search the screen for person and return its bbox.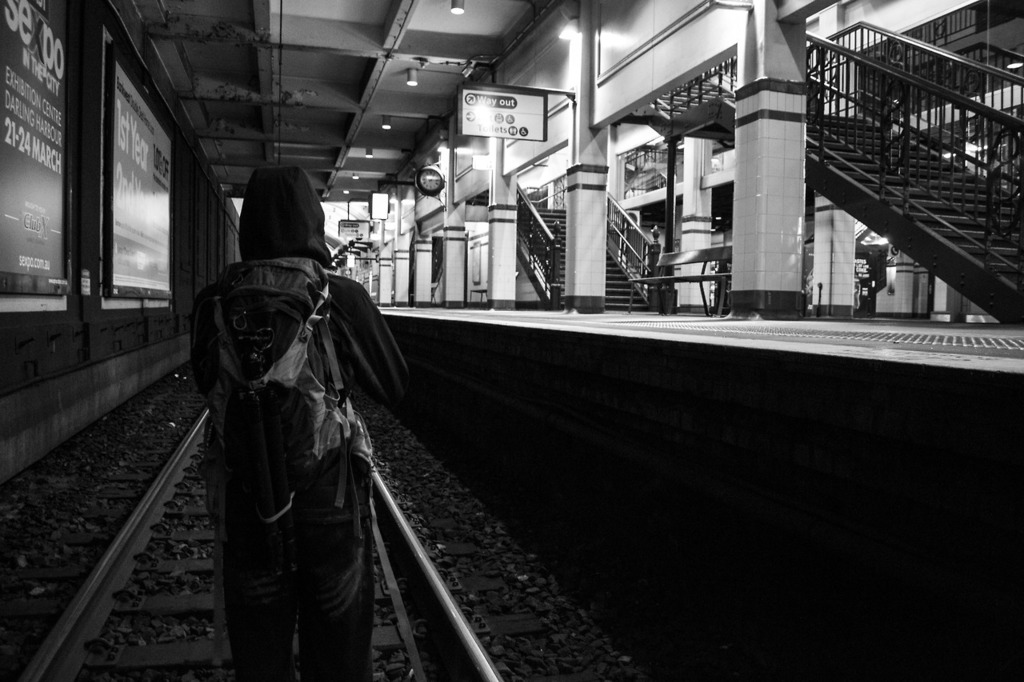
Found: left=184, top=201, right=381, bottom=674.
